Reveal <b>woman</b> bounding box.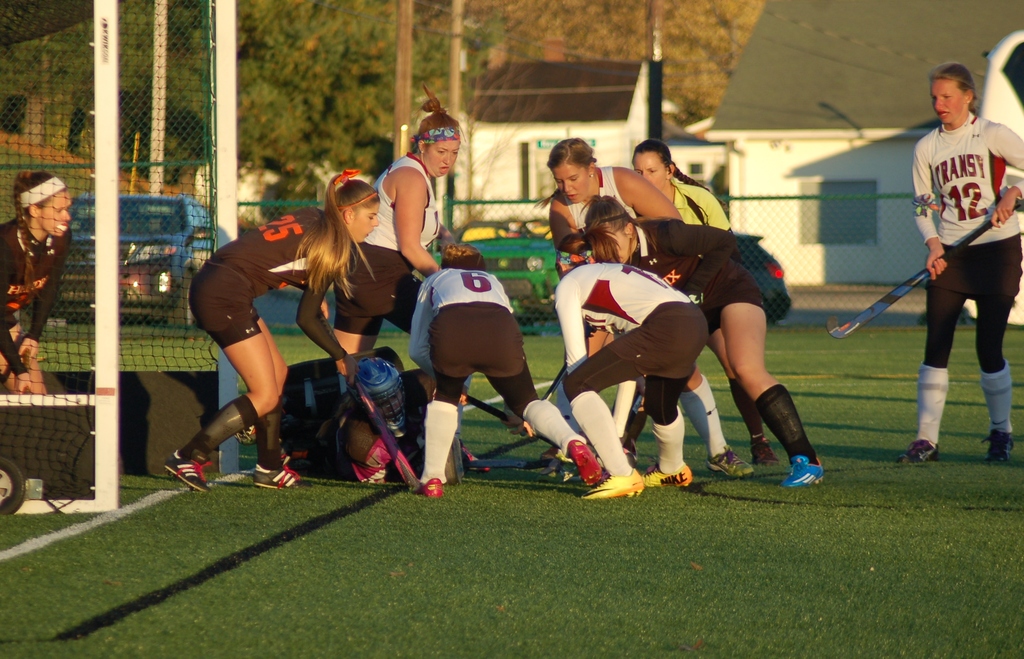
Revealed: (551, 137, 755, 478).
